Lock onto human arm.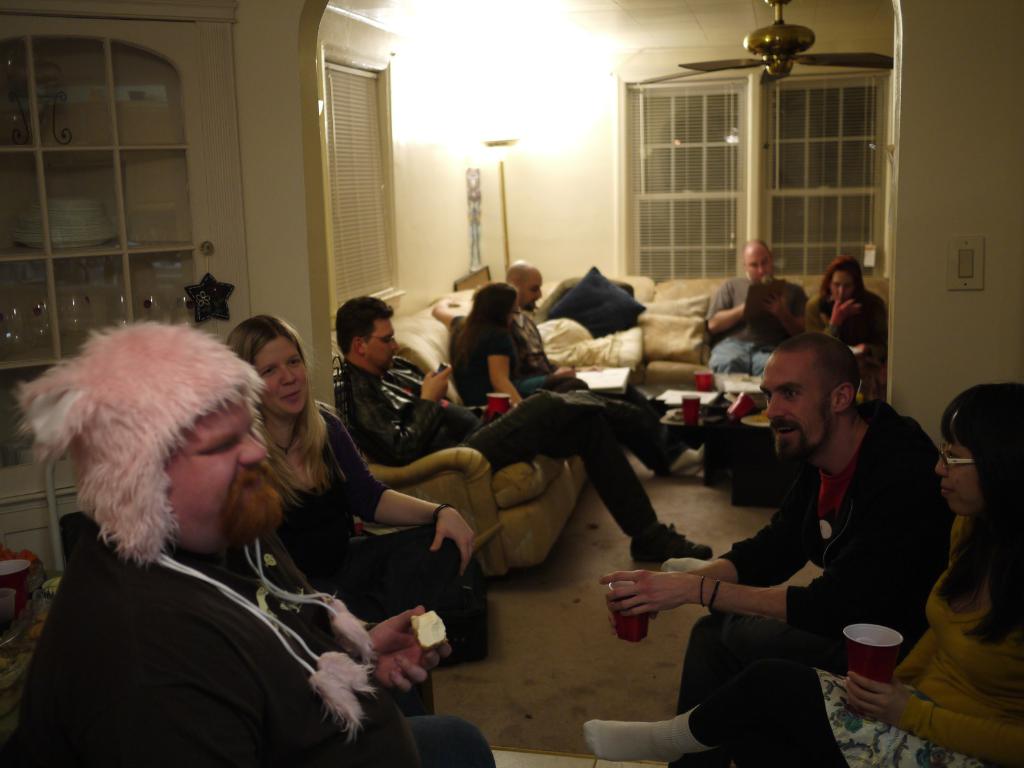
Locked: left=764, top=289, right=813, bottom=332.
